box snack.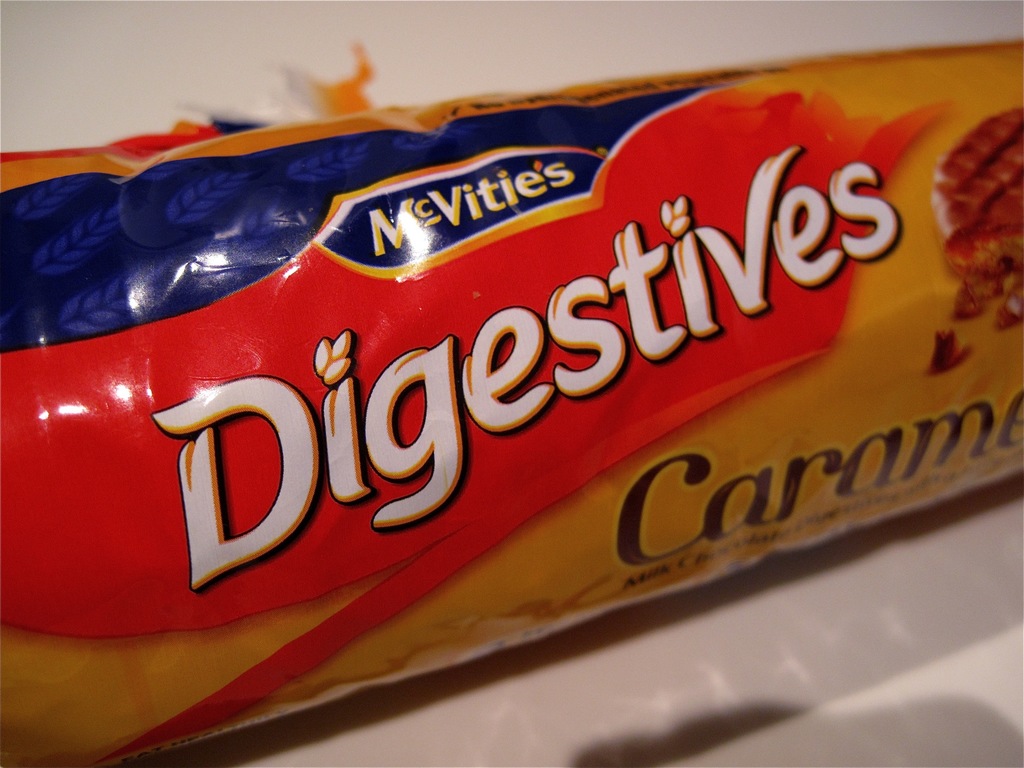
930 104 1023 332.
